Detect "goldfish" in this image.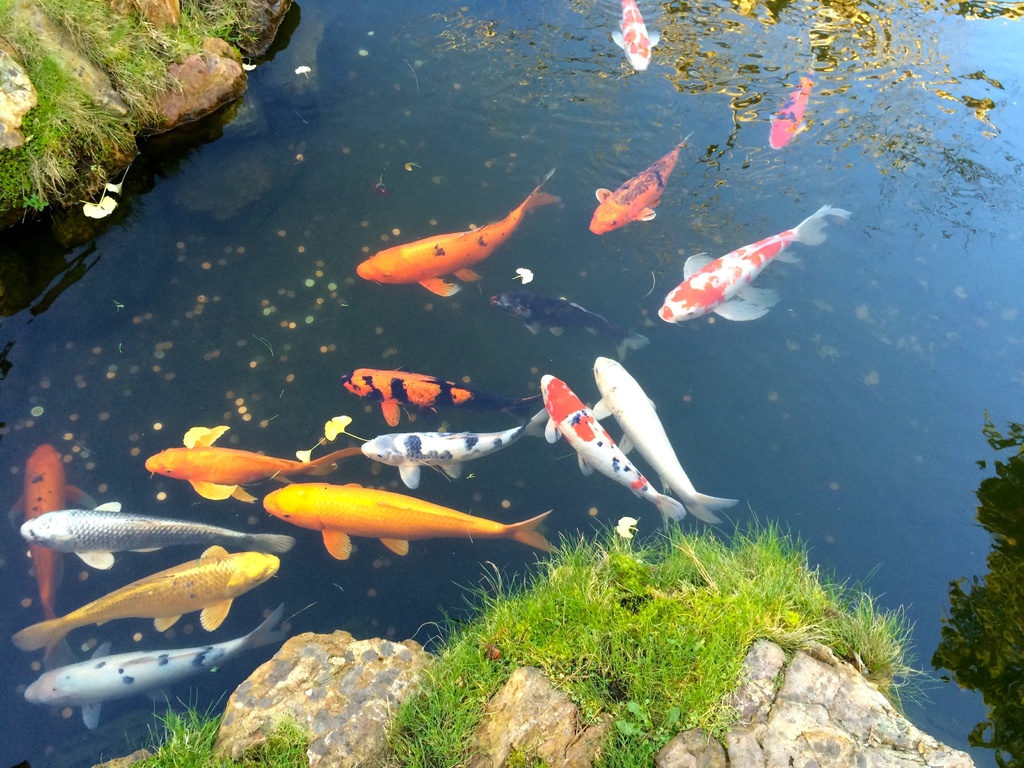
Detection: {"x1": 546, "y1": 365, "x2": 684, "y2": 525}.
